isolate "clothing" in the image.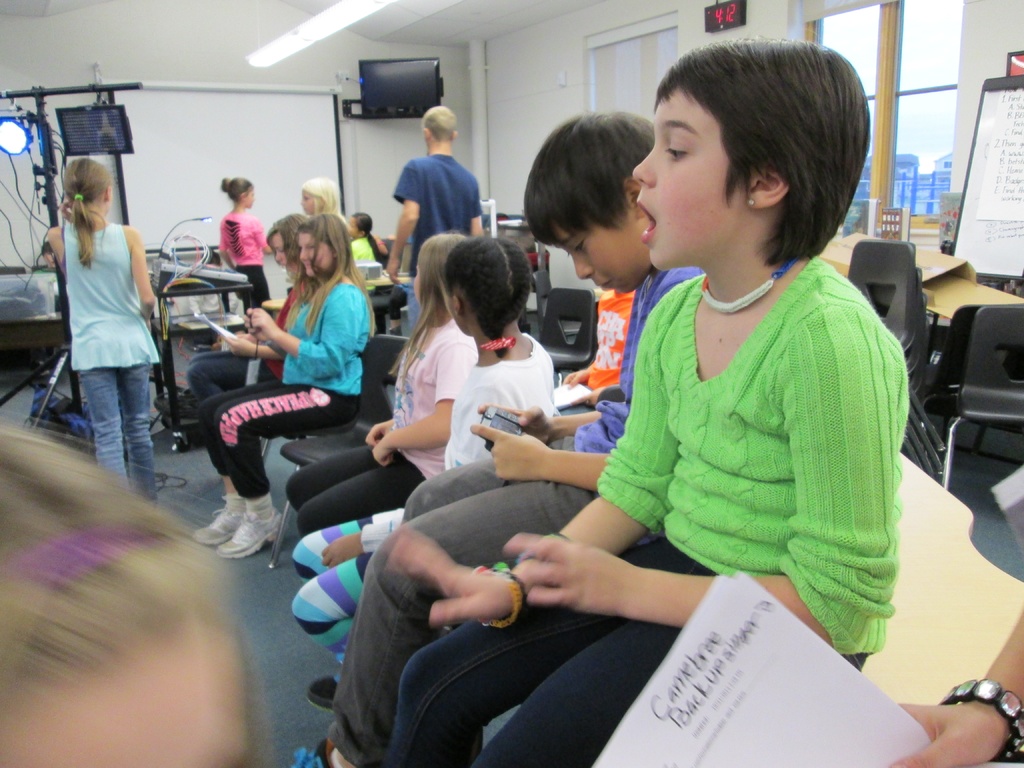
Isolated region: (217, 214, 266, 310).
